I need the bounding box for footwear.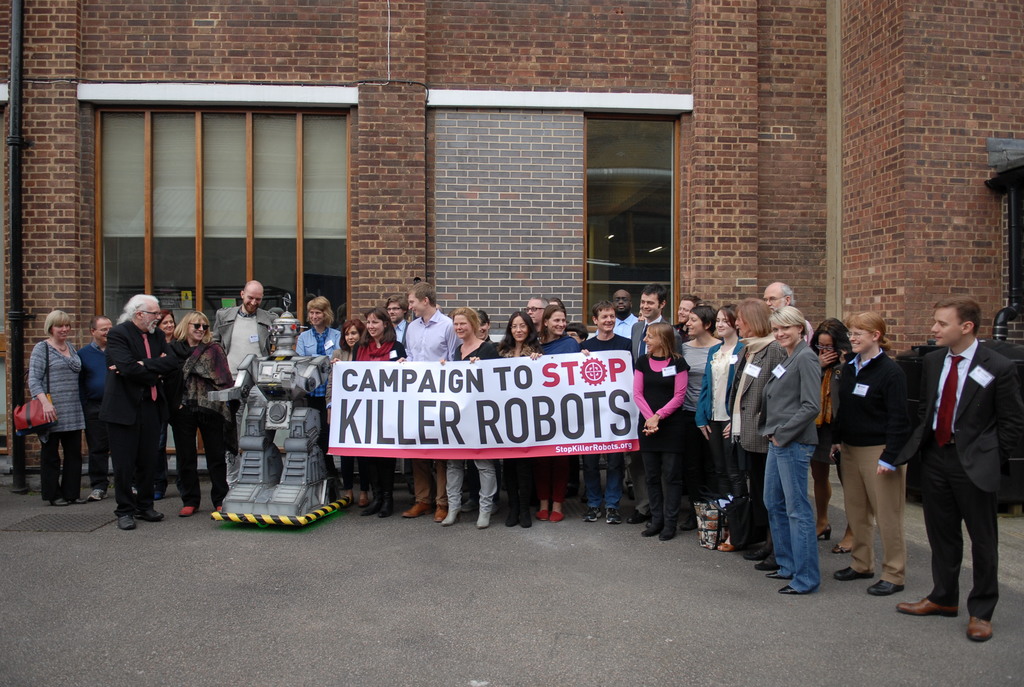
Here it is: [x1=549, y1=506, x2=564, y2=526].
